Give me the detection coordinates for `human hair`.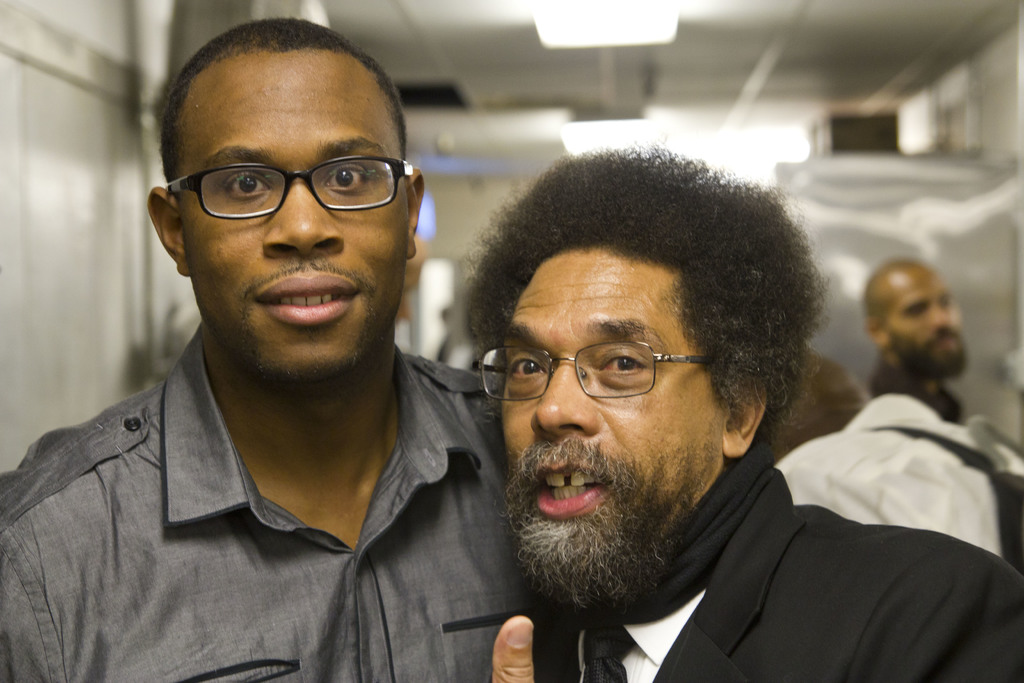
(left=861, top=257, right=930, bottom=340).
